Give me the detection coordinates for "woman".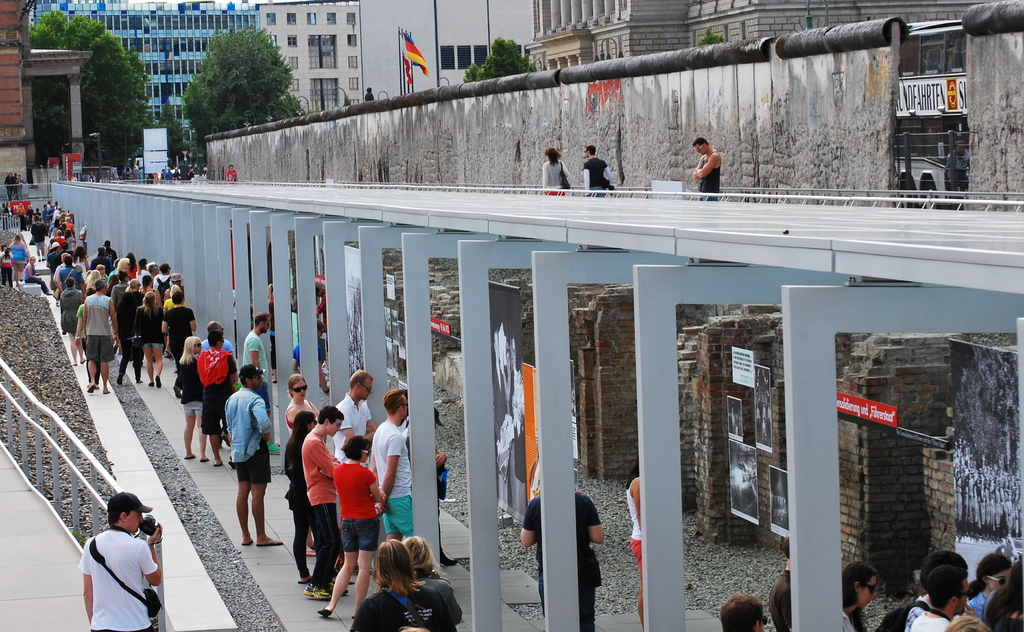
(left=15, top=175, right=28, bottom=201).
